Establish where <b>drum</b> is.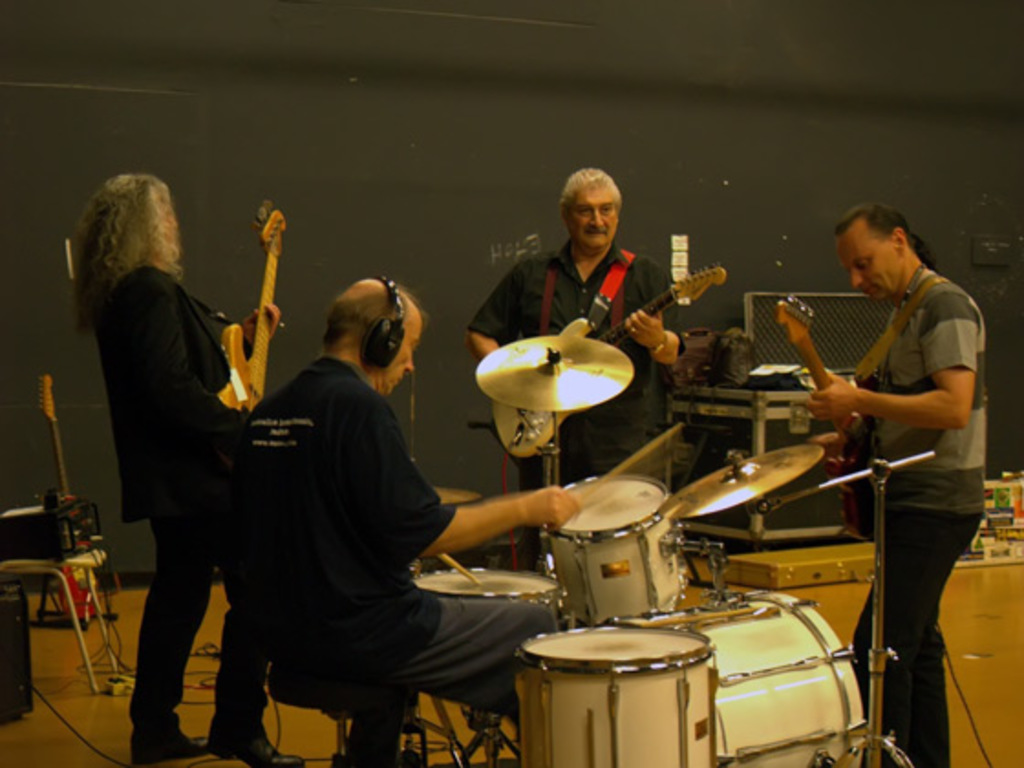
Established at (538, 477, 689, 629).
